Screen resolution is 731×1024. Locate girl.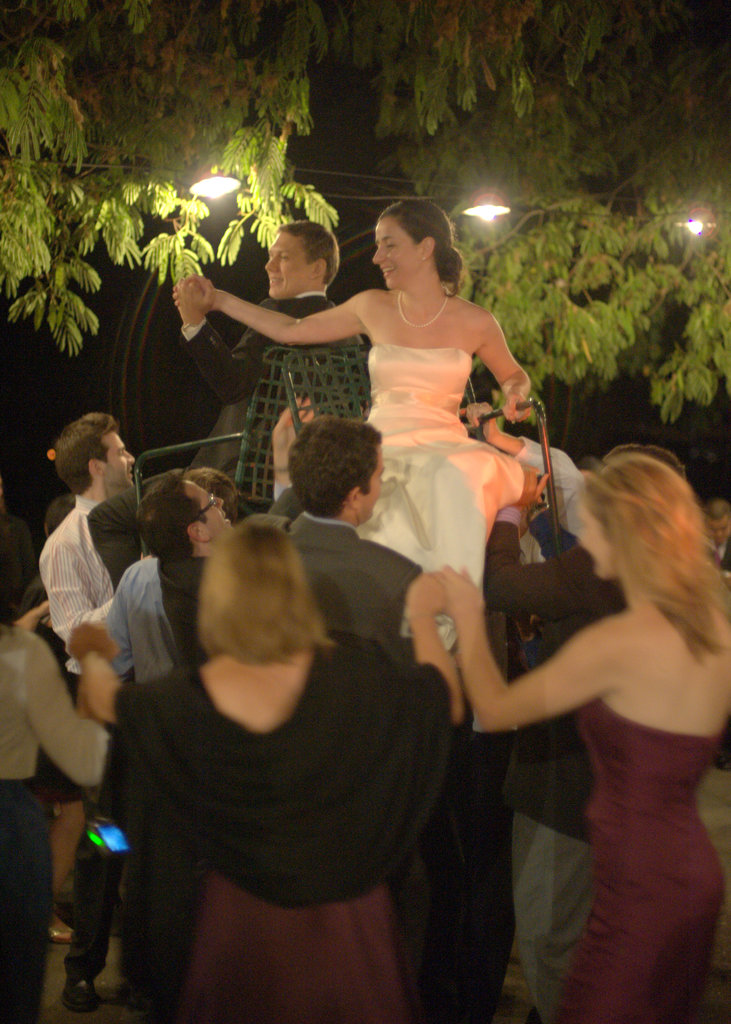
x1=431 y1=449 x2=730 y2=1023.
